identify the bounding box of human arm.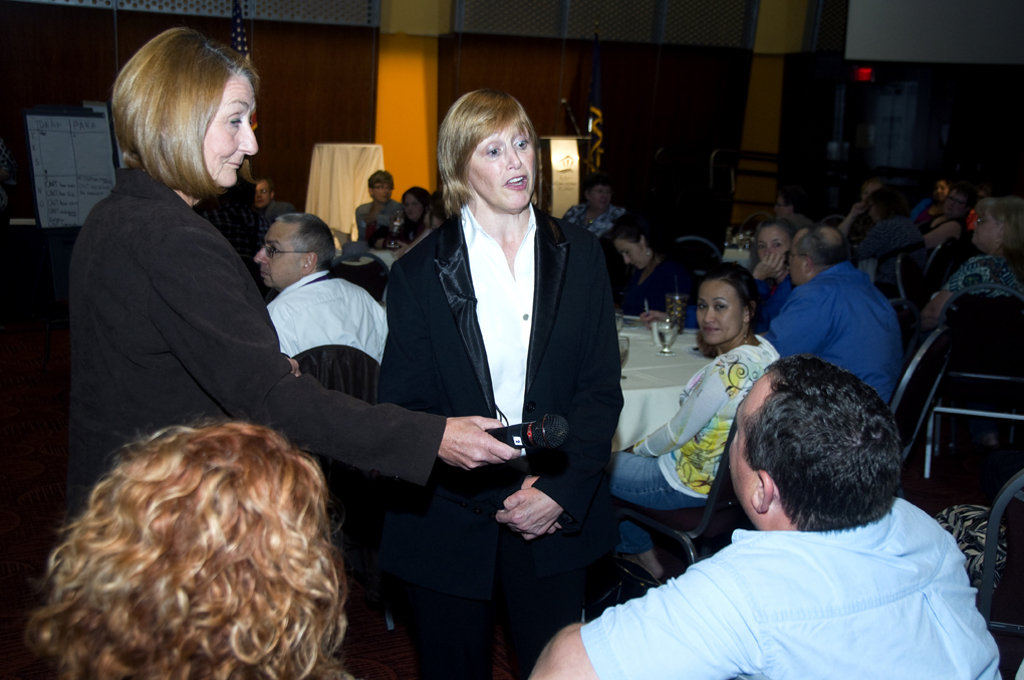
l=381, t=265, r=564, b=540.
